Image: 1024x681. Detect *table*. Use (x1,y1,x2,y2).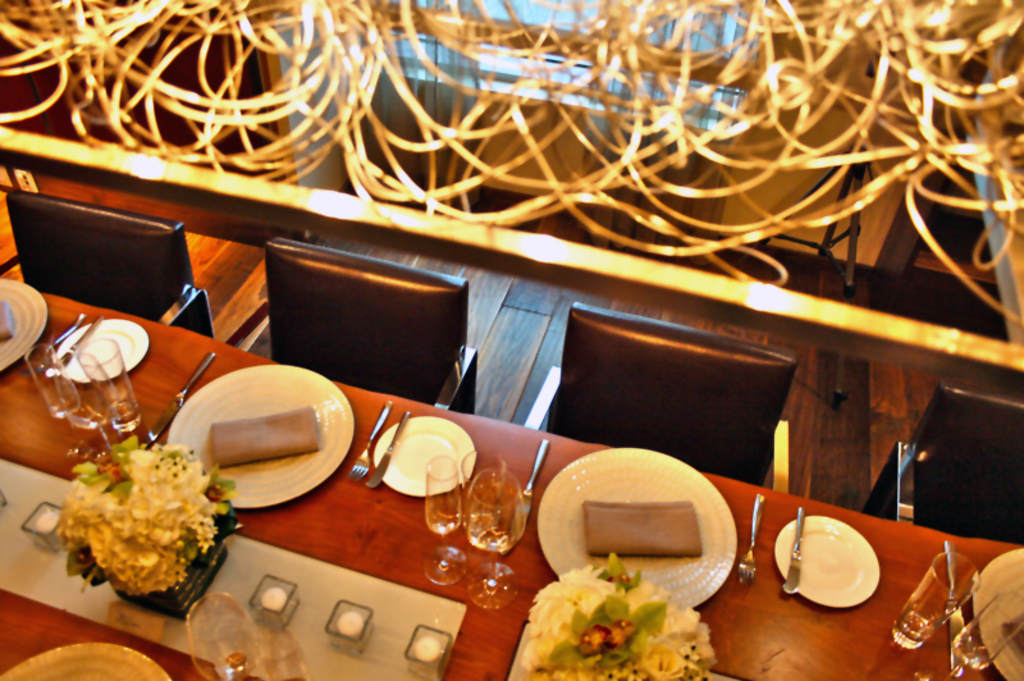
(0,296,960,680).
